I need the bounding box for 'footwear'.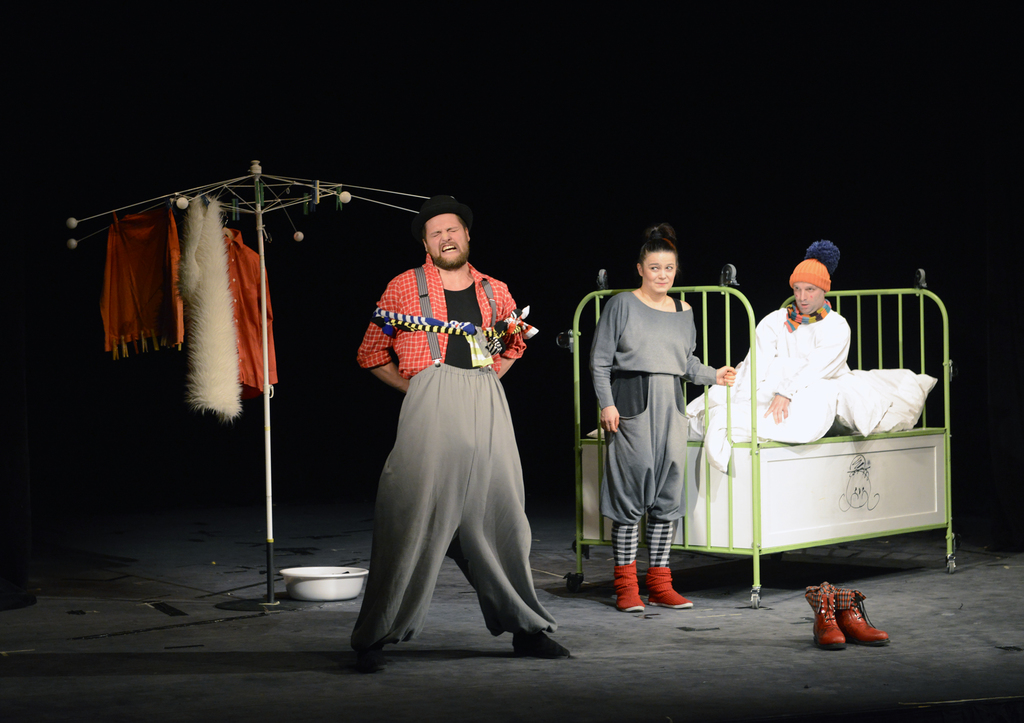
Here it is: bbox=(611, 560, 644, 613).
